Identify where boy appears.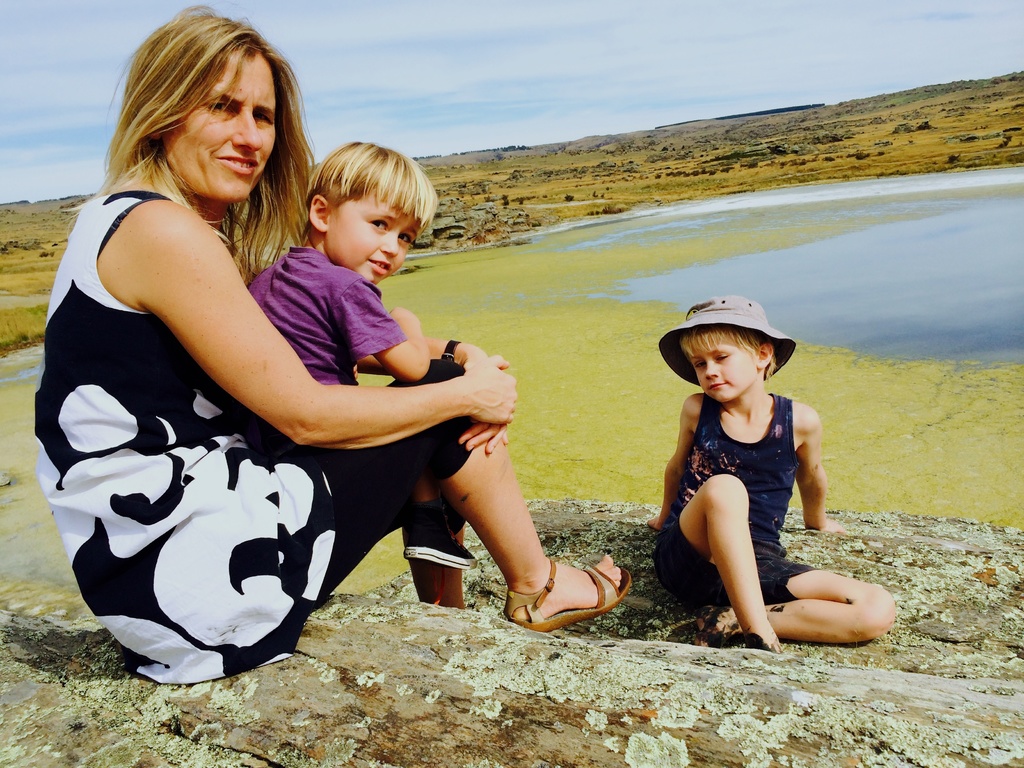
Appears at x1=644 y1=296 x2=900 y2=657.
